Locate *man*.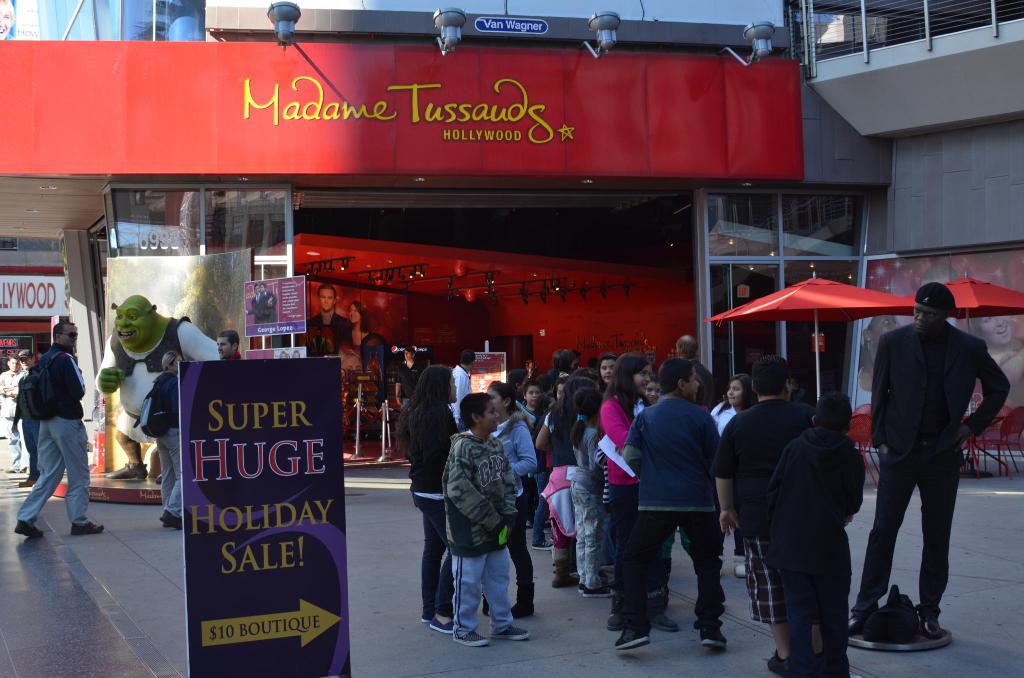
Bounding box: Rect(14, 321, 104, 544).
